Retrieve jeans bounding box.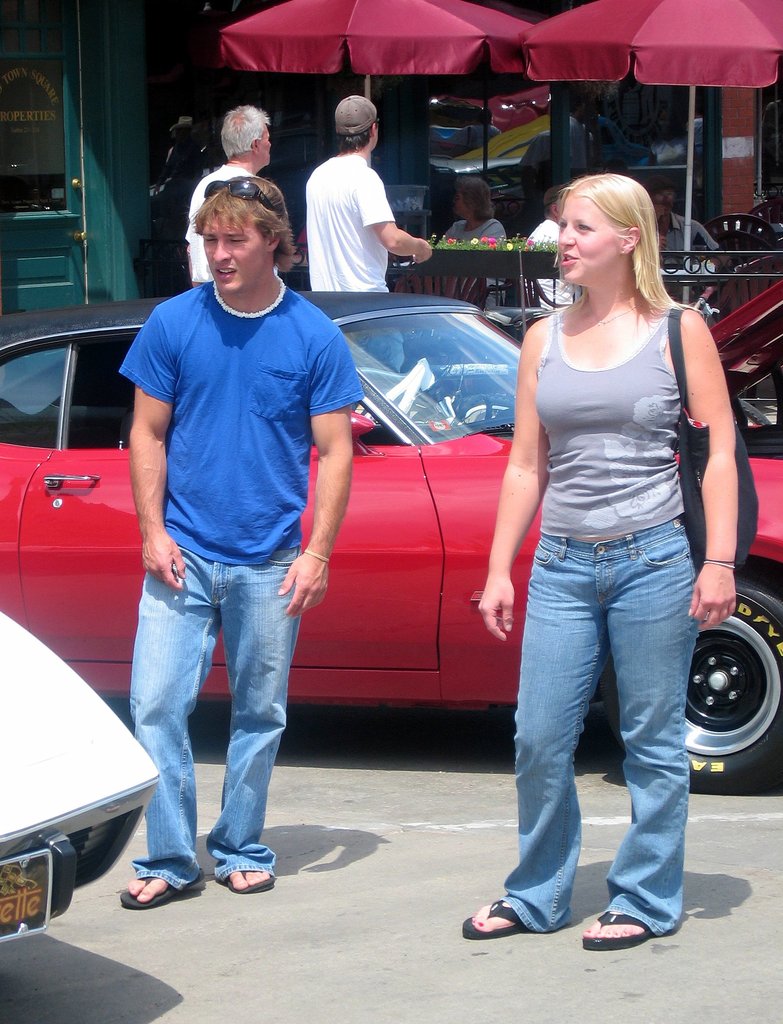
Bounding box: x1=486 y1=479 x2=698 y2=949.
